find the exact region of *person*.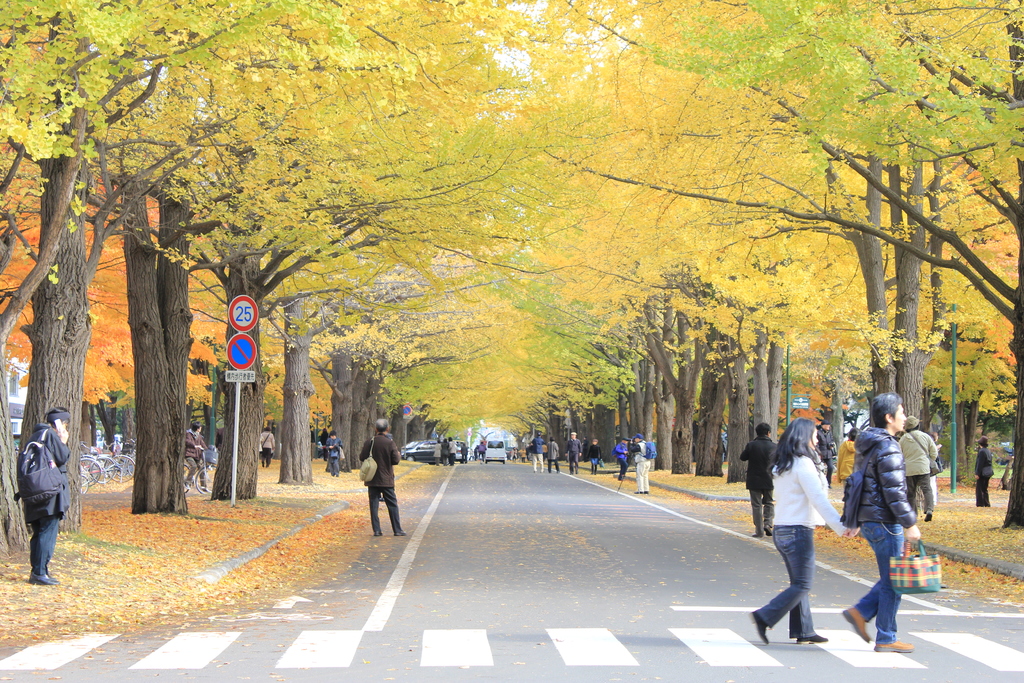
Exact region: 358,427,404,541.
